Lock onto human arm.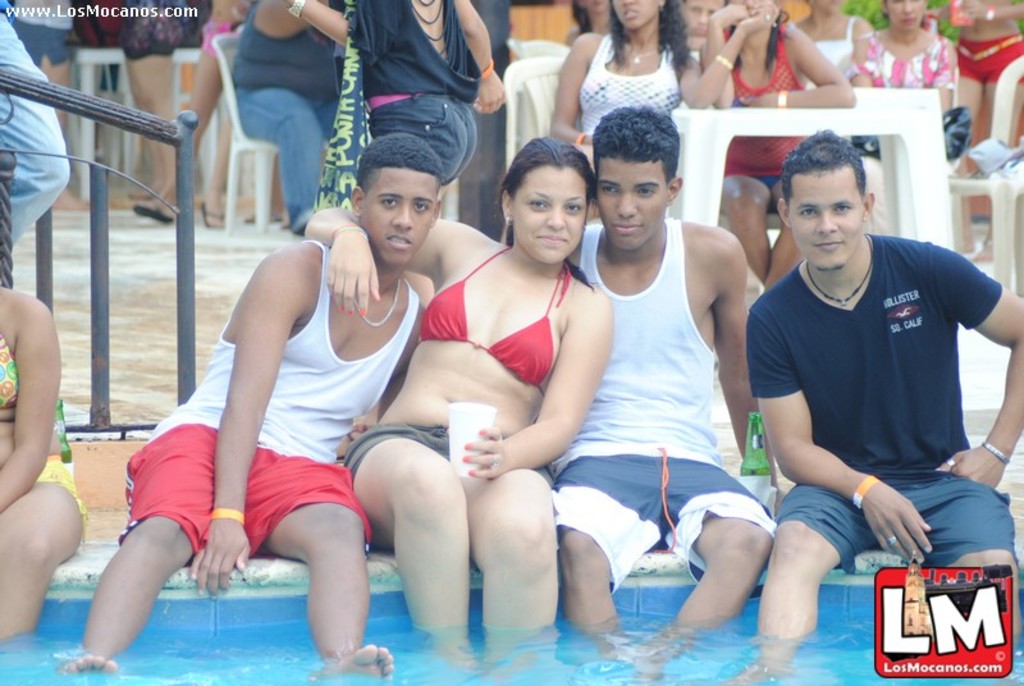
Locked: crop(545, 32, 593, 146).
